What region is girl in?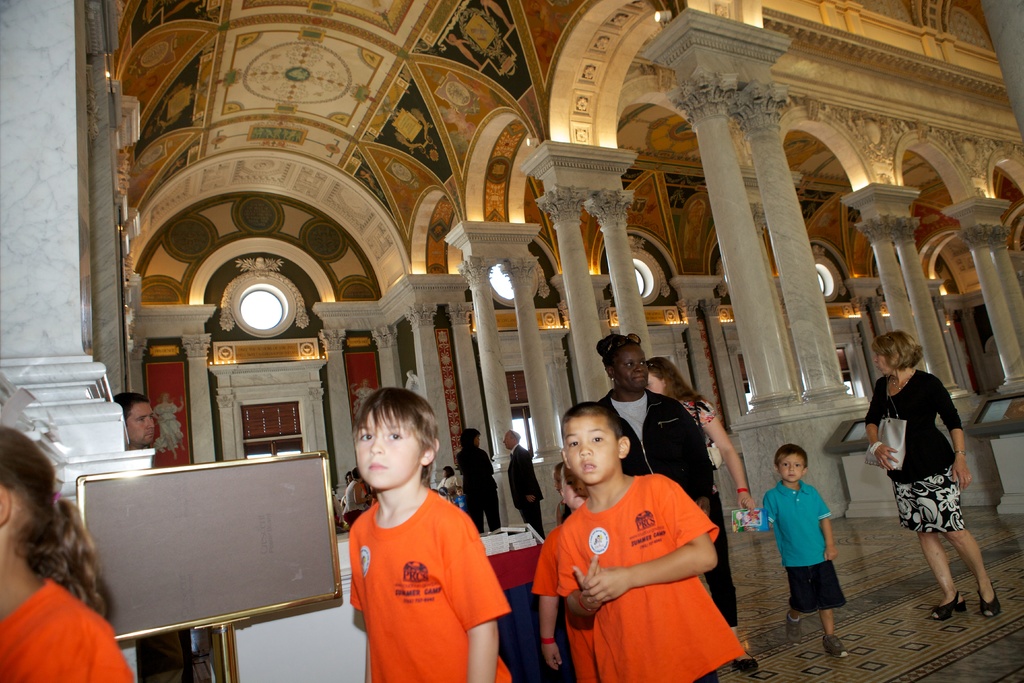
bbox=(538, 457, 593, 682).
